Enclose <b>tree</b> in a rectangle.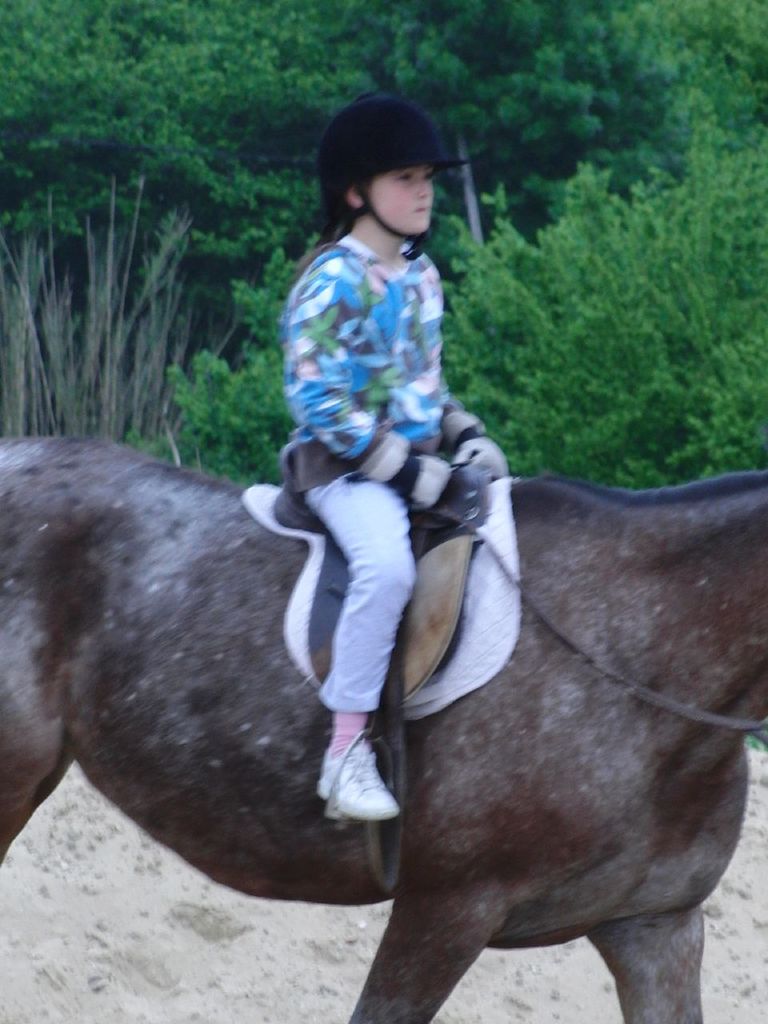
bbox=(0, 0, 767, 493).
